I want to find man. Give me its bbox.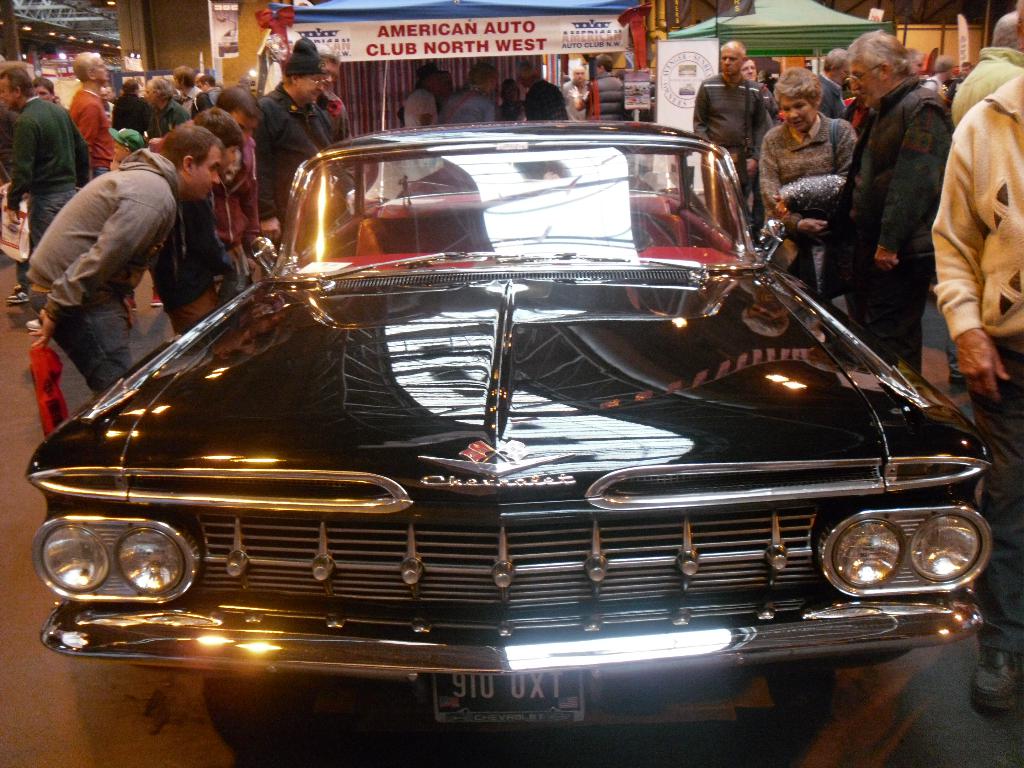
bbox=[170, 61, 214, 116].
